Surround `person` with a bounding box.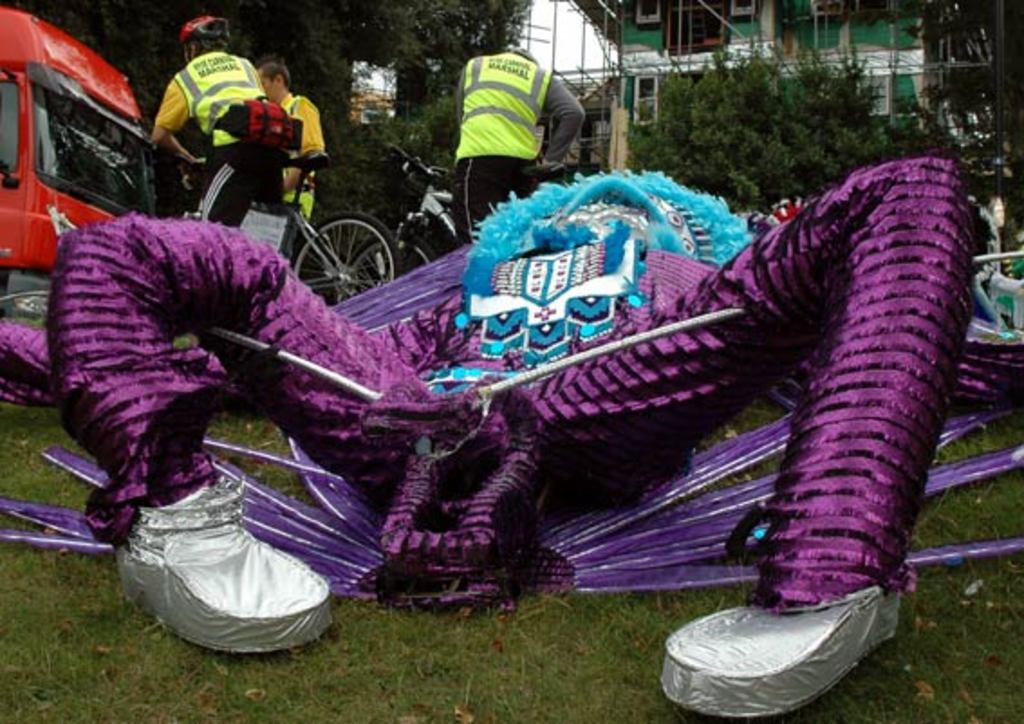
<bbox>435, 36, 580, 215</bbox>.
